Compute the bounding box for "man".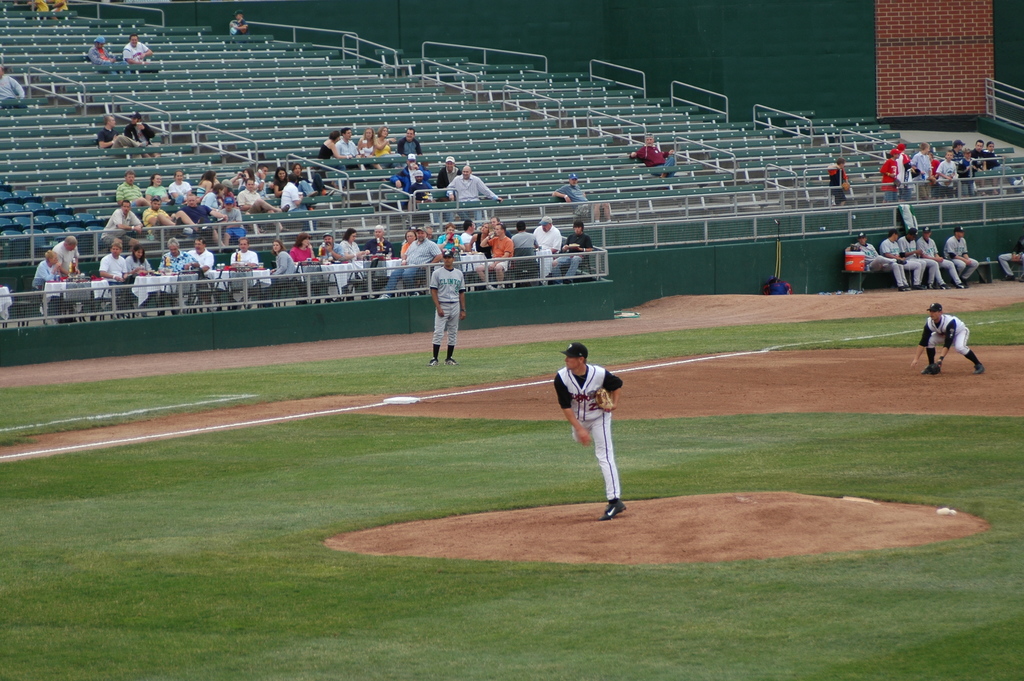
bbox=[416, 170, 425, 192].
